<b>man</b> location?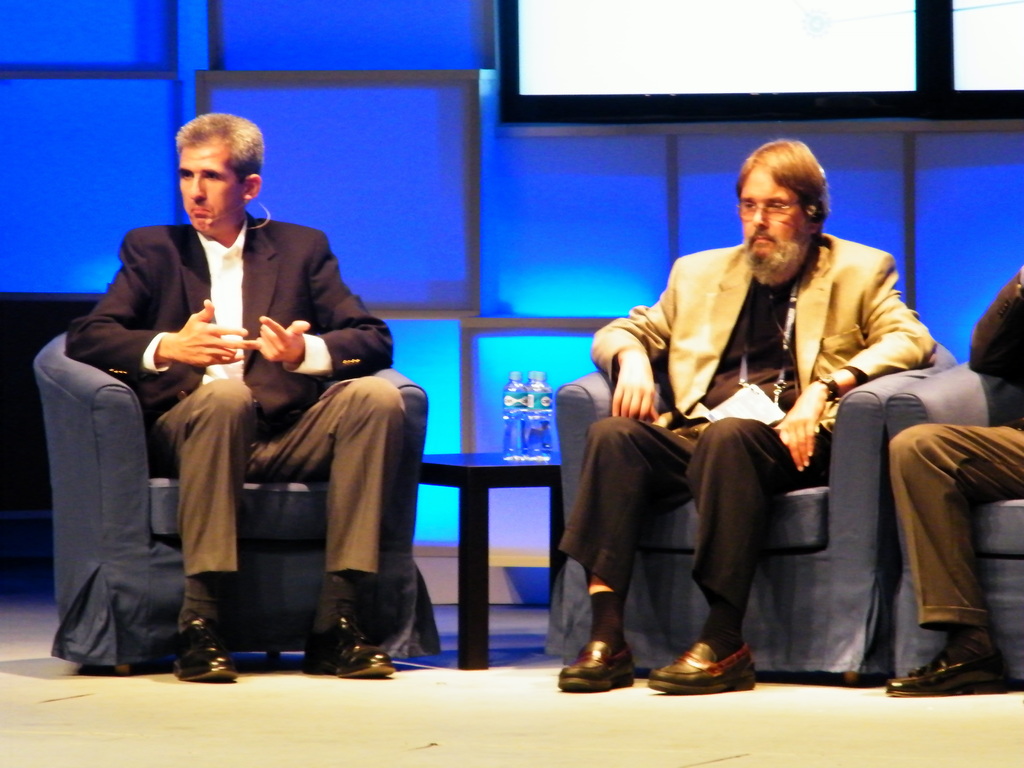
[68,114,410,700]
